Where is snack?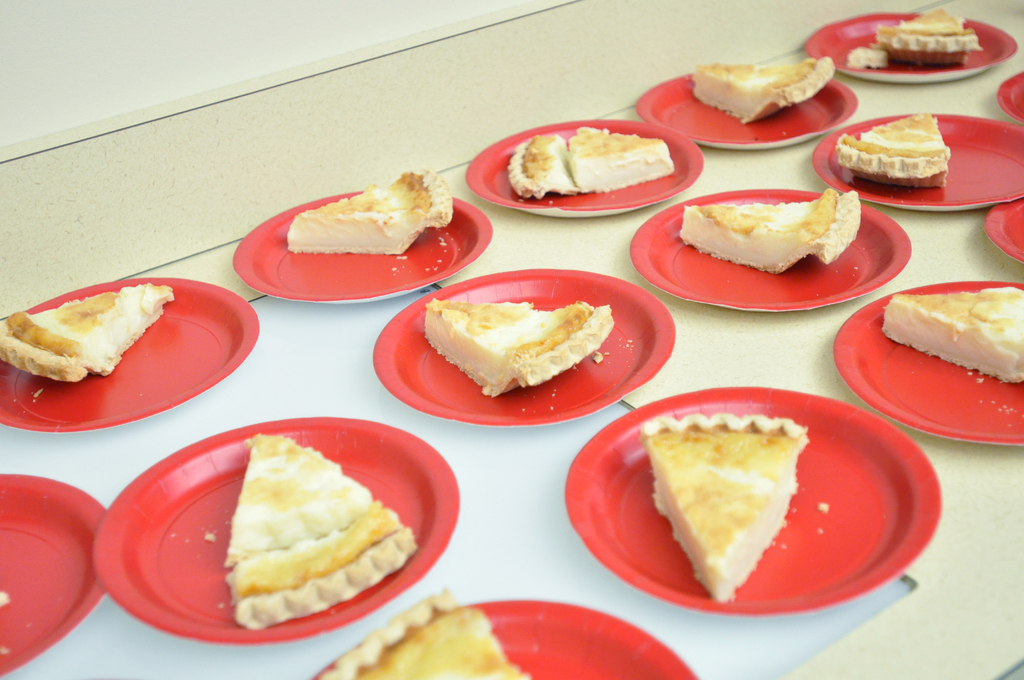
420, 302, 620, 398.
